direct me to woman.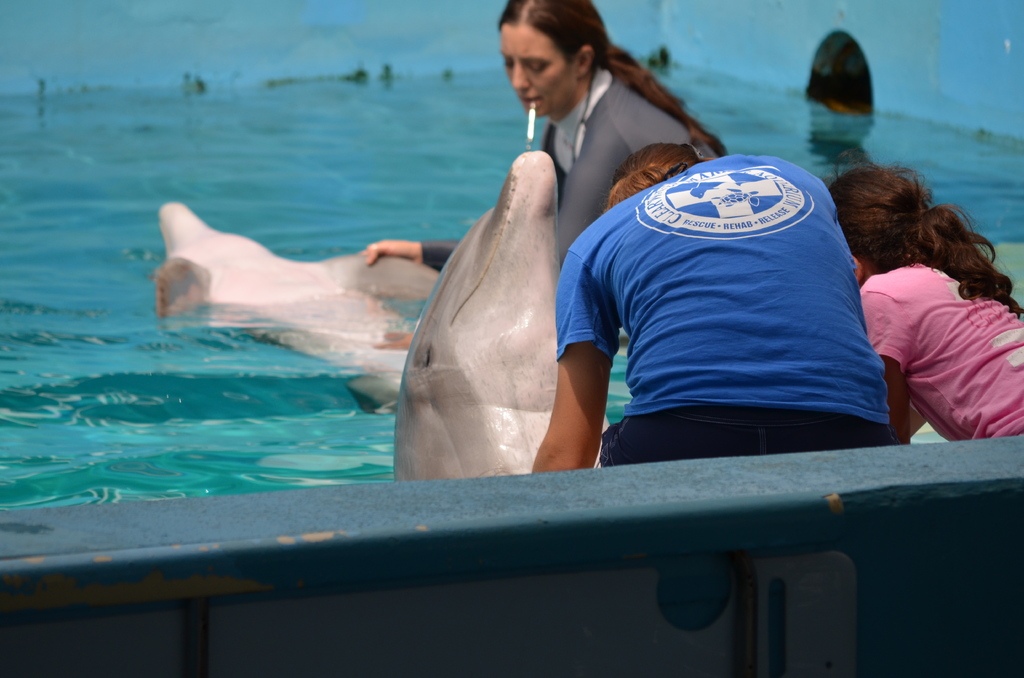
Direction: Rect(529, 141, 886, 472).
